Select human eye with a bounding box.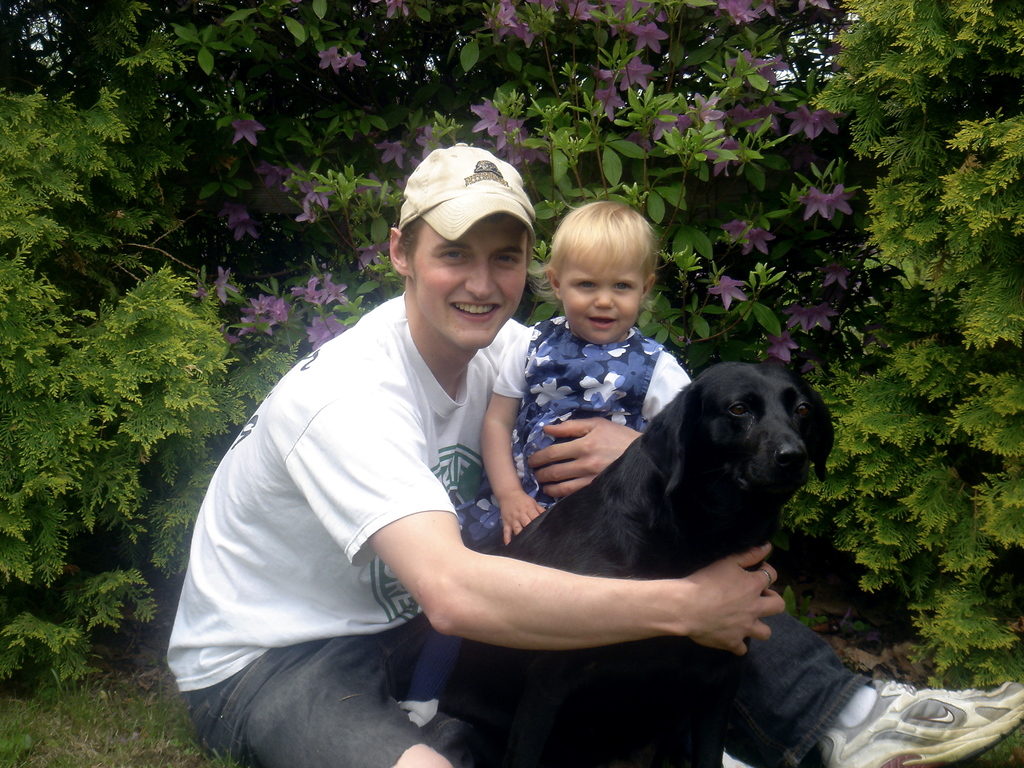
x1=490, y1=252, x2=519, y2=270.
